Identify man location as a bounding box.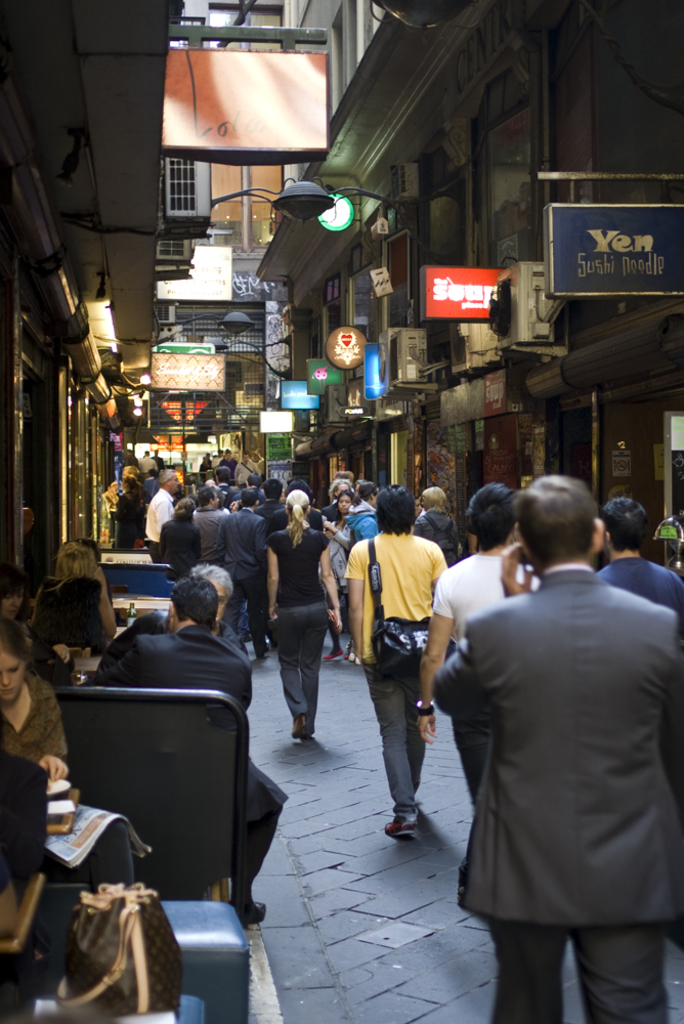
(x1=233, y1=450, x2=258, y2=488).
